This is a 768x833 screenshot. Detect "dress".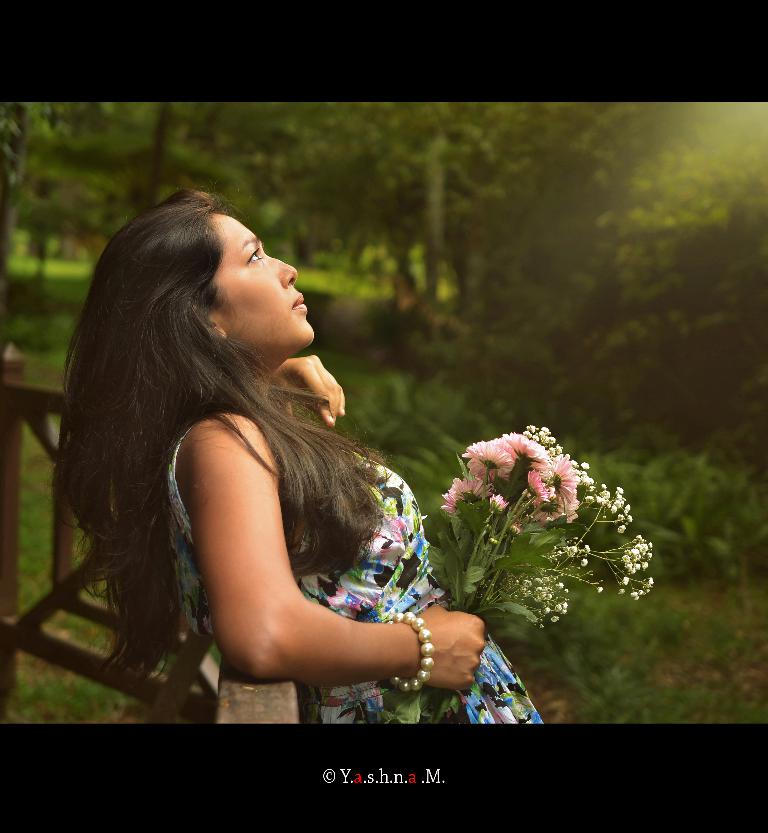
x1=166, y1=430, x2=543, y2=726.
